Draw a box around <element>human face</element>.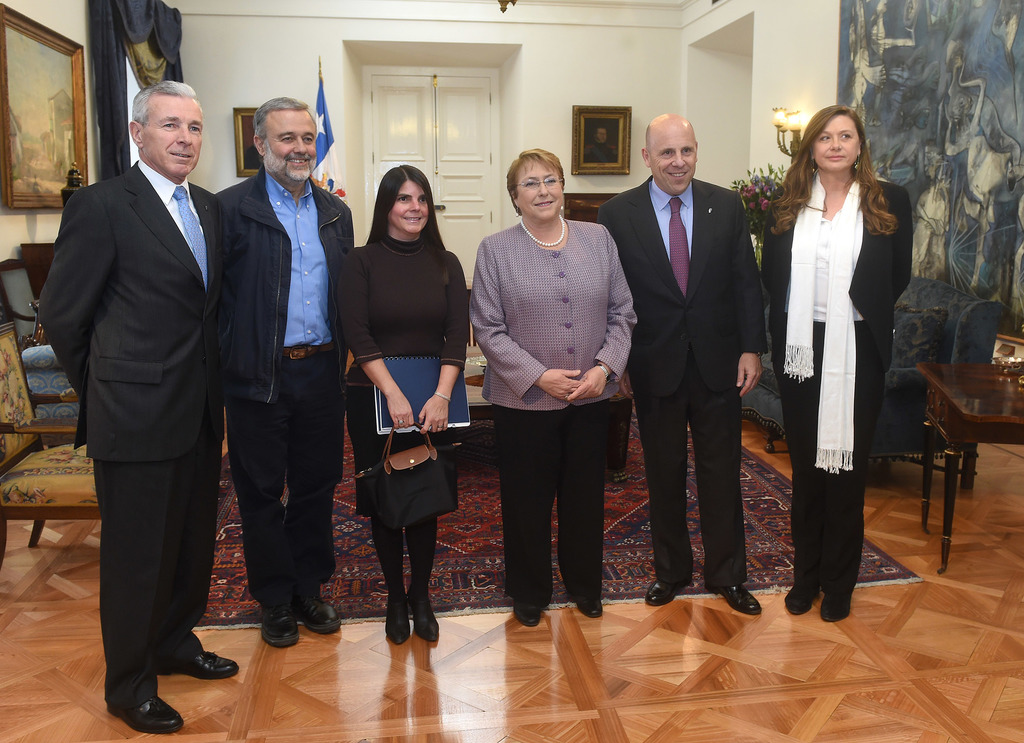
locate(651, 122, 701, 206).
